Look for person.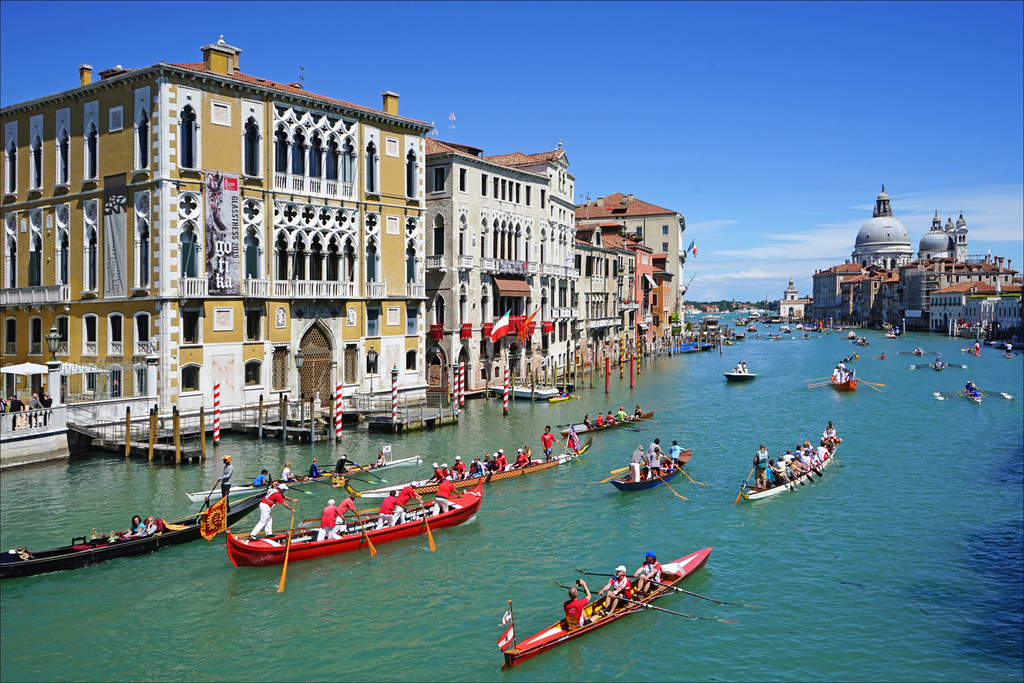
Found: x1=374 y1=486 x2=406 y2=530.
